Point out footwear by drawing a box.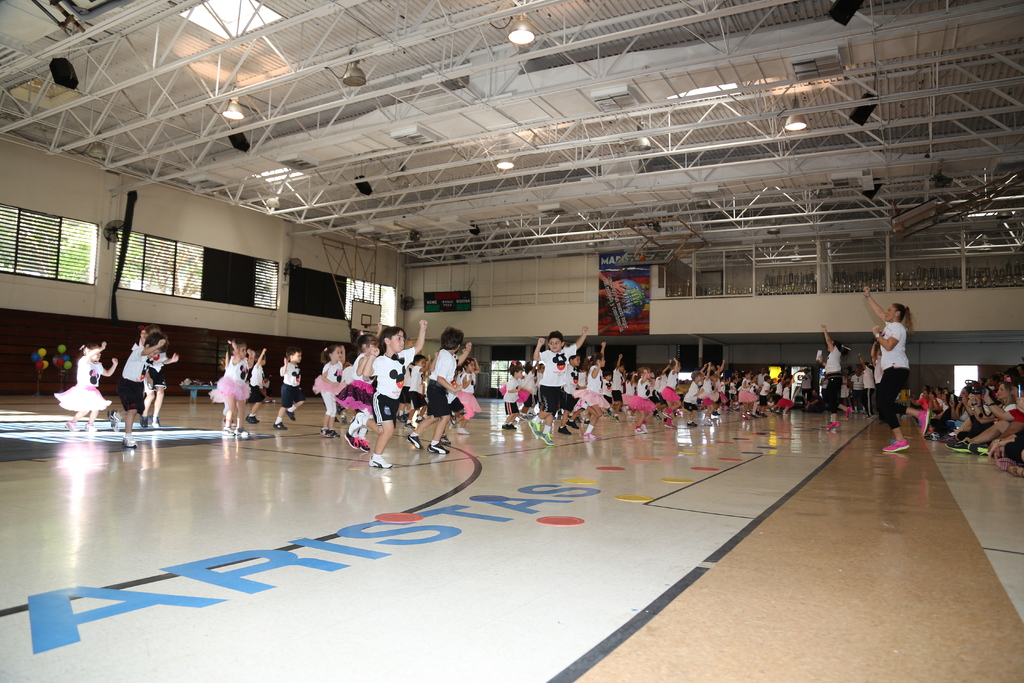
(916,408,927,431).
